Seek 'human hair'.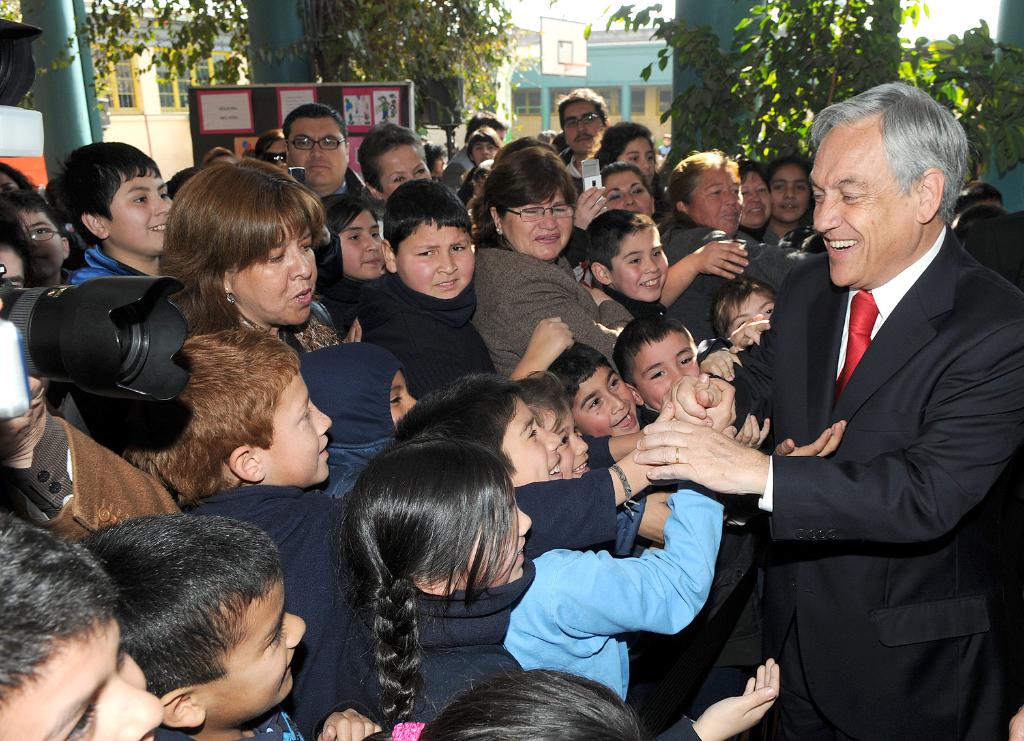
box(58, 134, 162, 242).
